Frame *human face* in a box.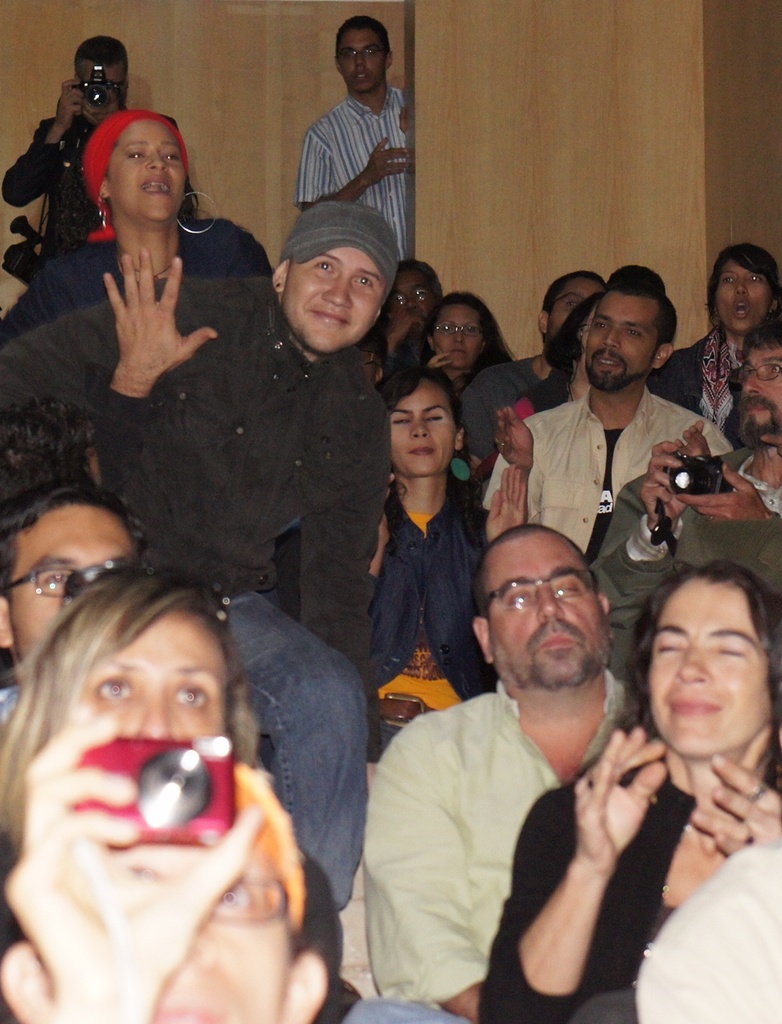
(12, 493, 131, 665).
